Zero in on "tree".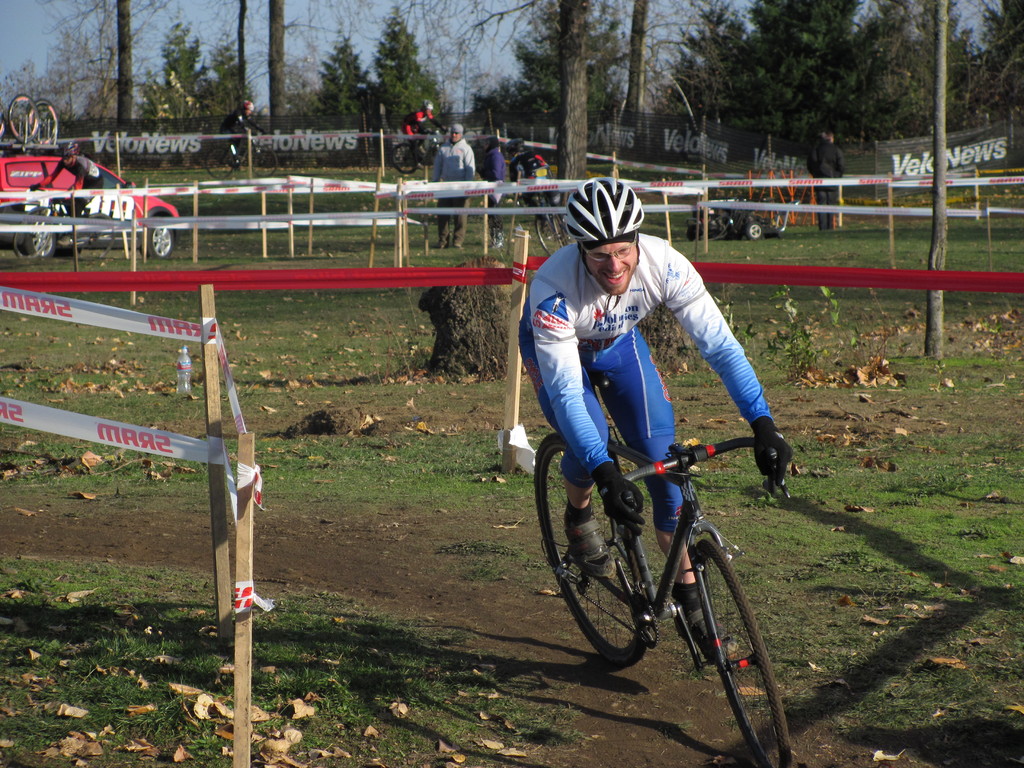
Zeroed in: <bbox>708, 0, 909, 159</bbox>.
